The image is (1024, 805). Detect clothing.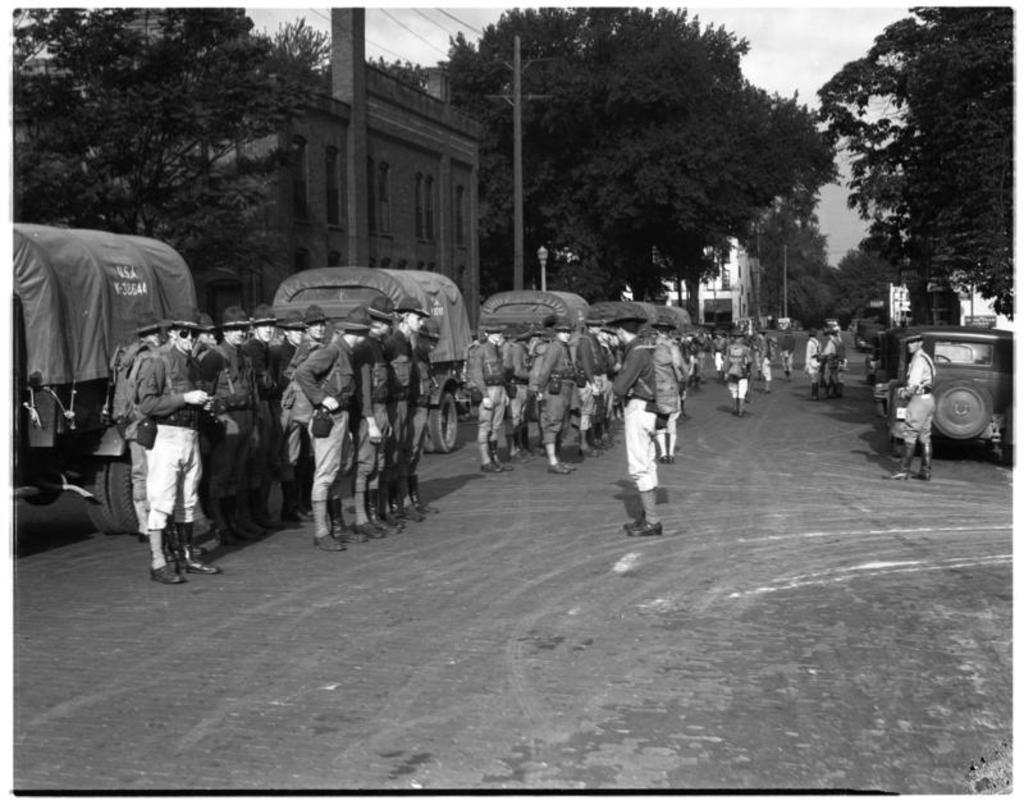
Detection: [648,337,687,425].
